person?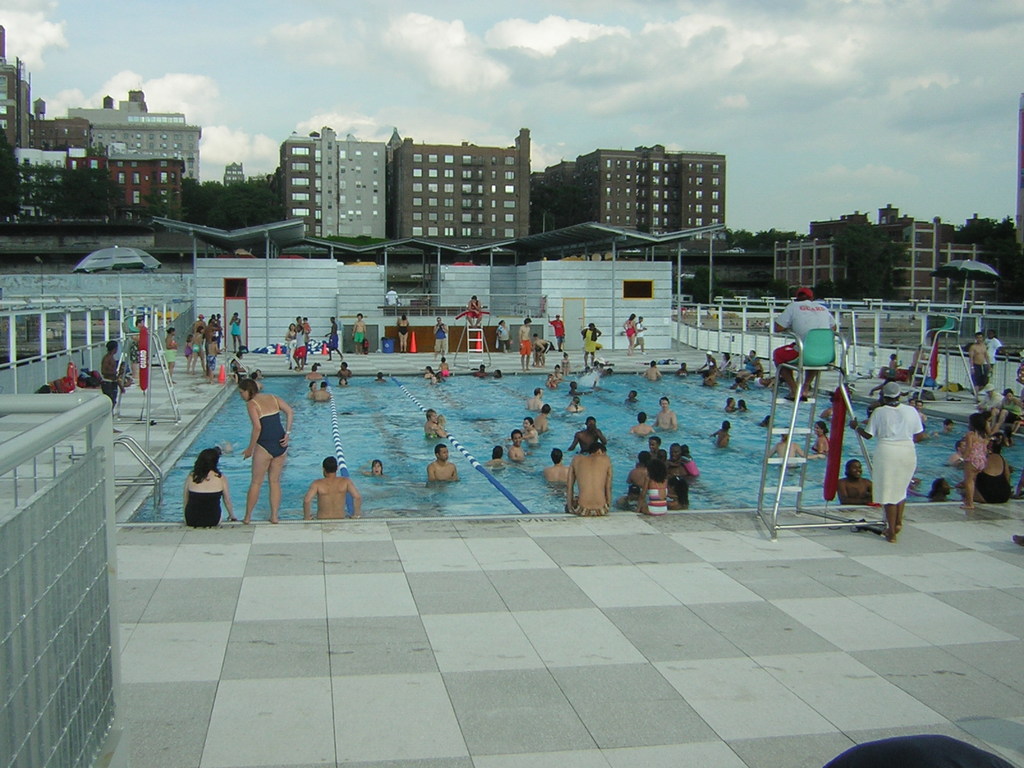
207,335,222,383
